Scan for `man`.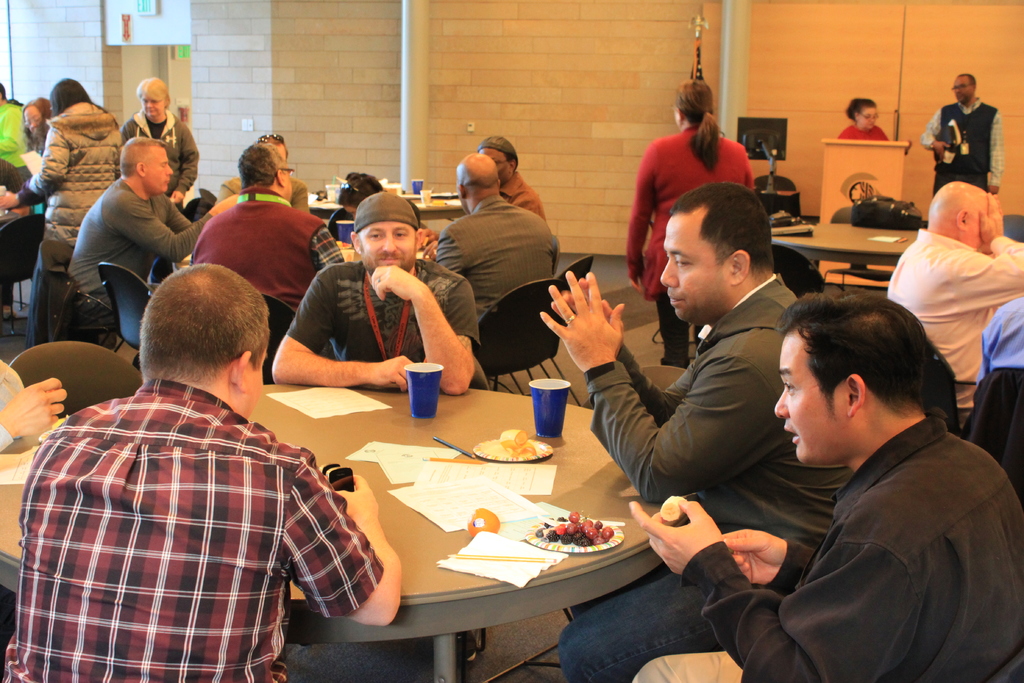
Scan result: left=474, top=131, right=552, bottom=234.
